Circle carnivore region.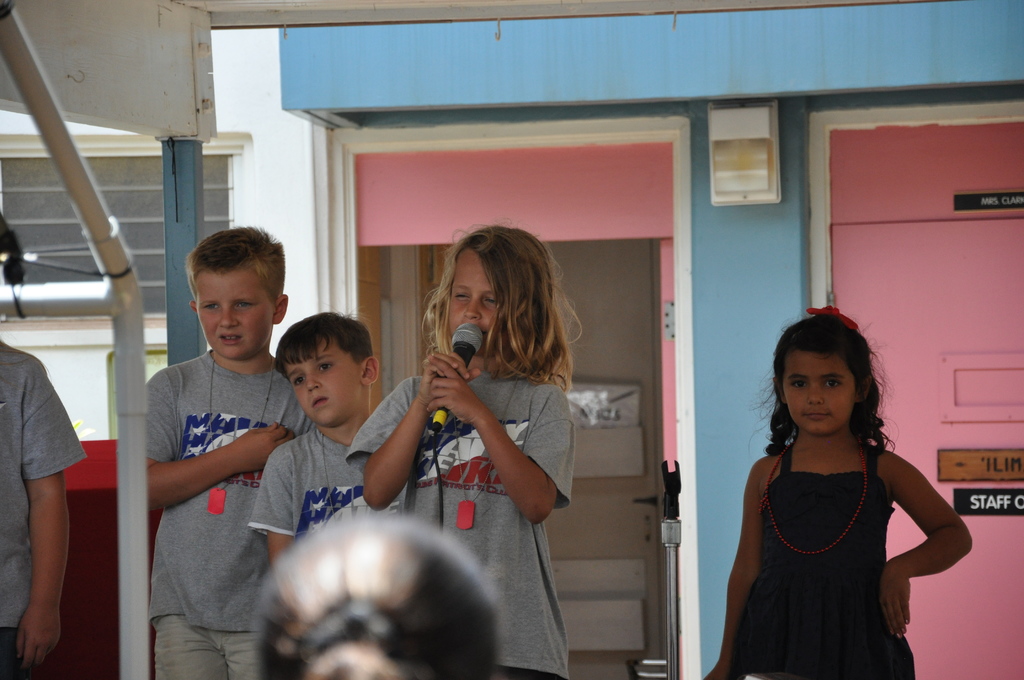
Region: region(244, 311, 409, 571).
